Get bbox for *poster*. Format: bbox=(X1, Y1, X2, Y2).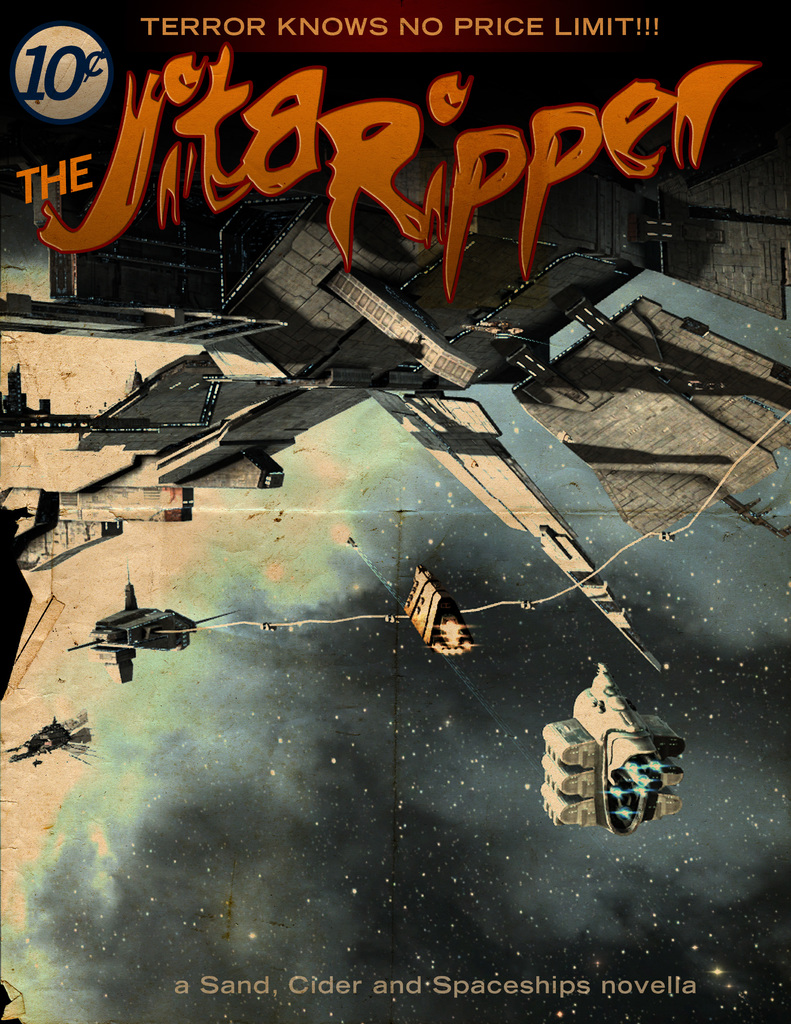
bbox=(0, 0, 790, 1023).
